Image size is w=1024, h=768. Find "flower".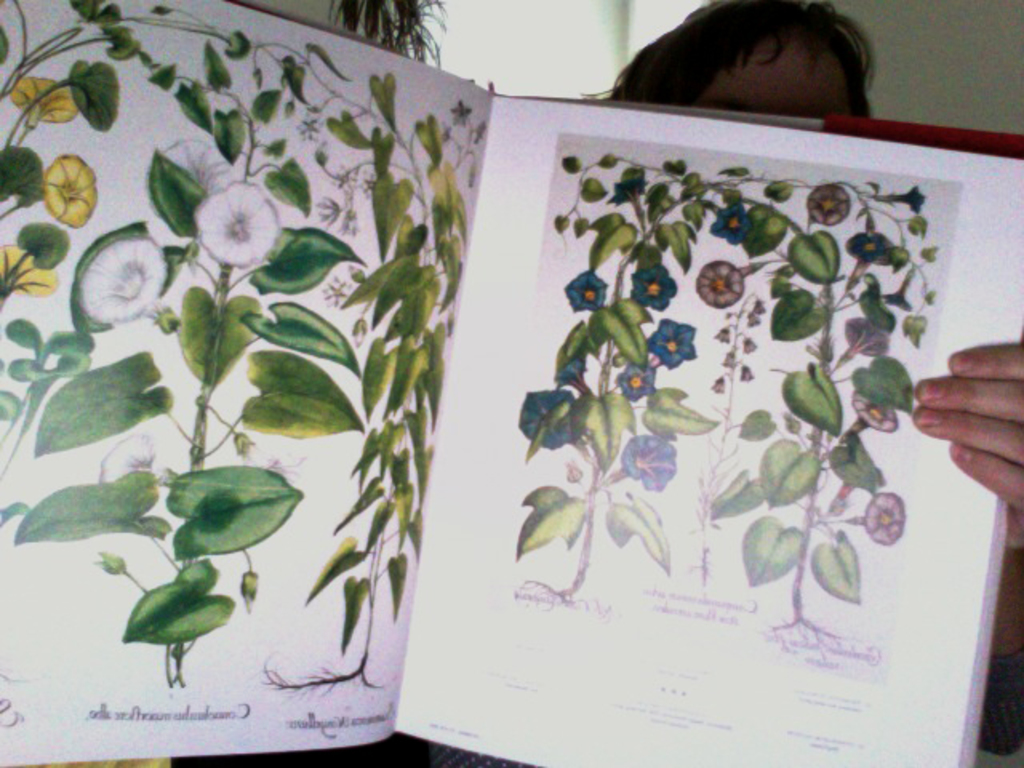
pyautogui.locateOnScreen(805, 181, 856, 229).
